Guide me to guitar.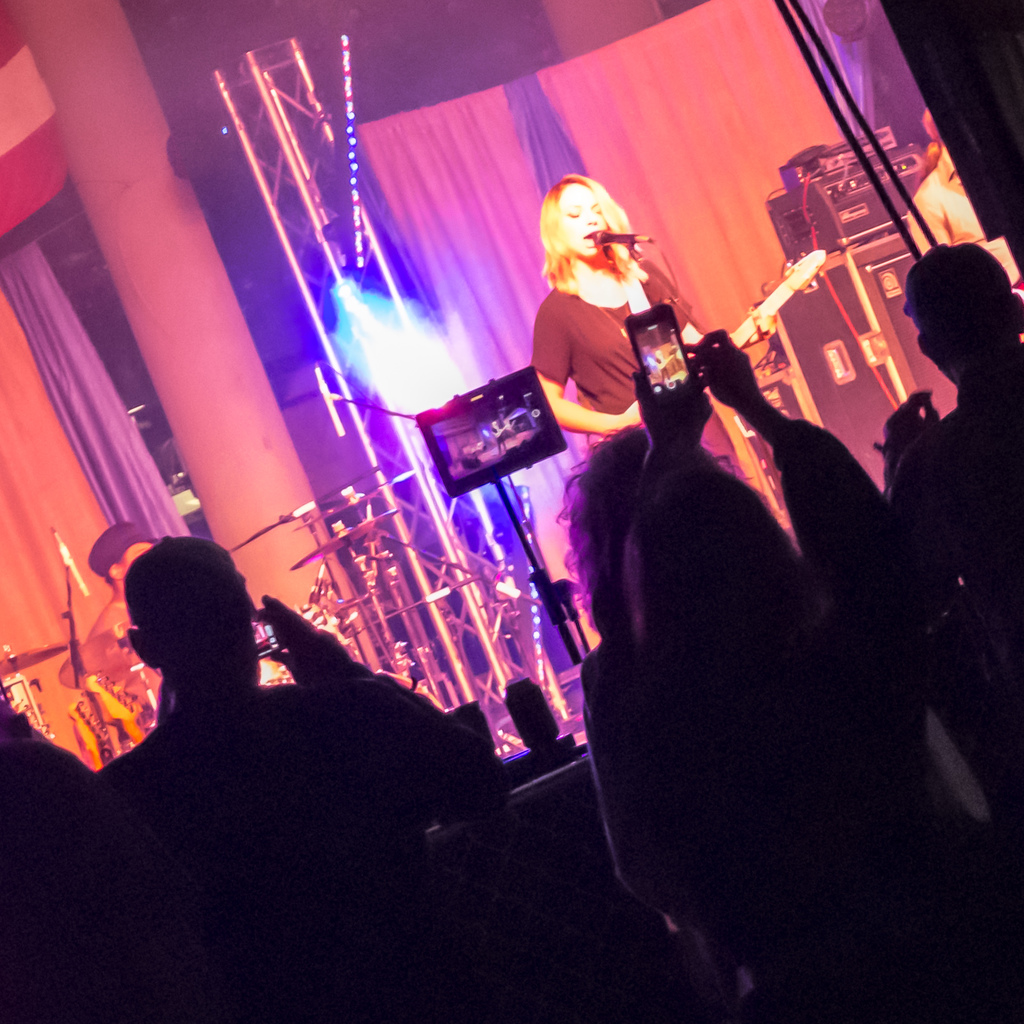
Guidance: [x1=731, y1=246, x2=830, y2=355].
